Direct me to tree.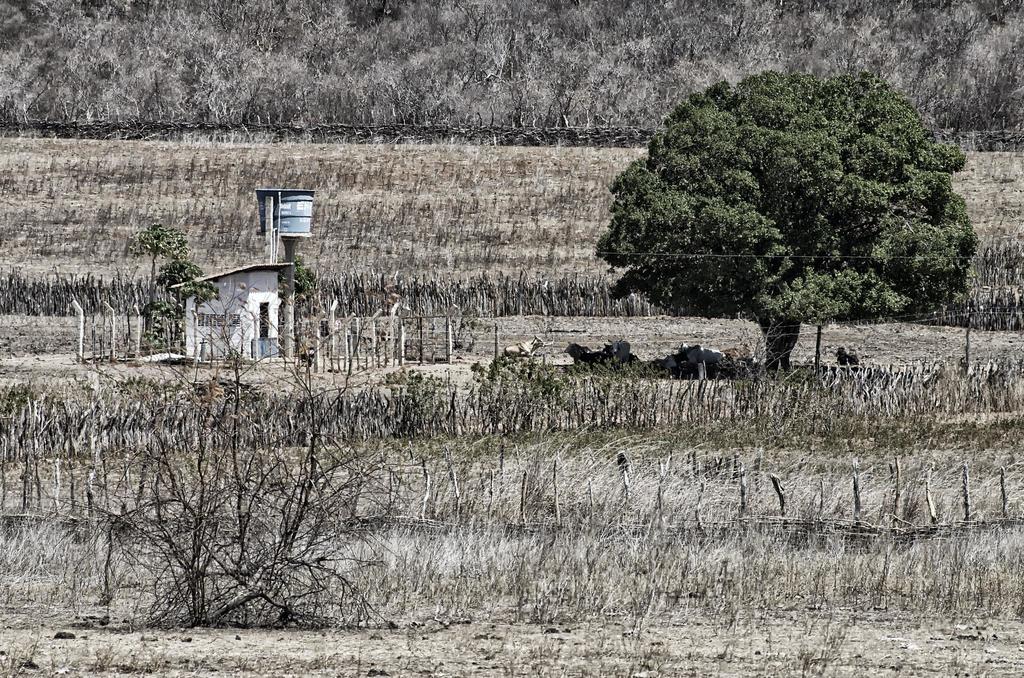
Direction: 279, 251, 328, 359.
